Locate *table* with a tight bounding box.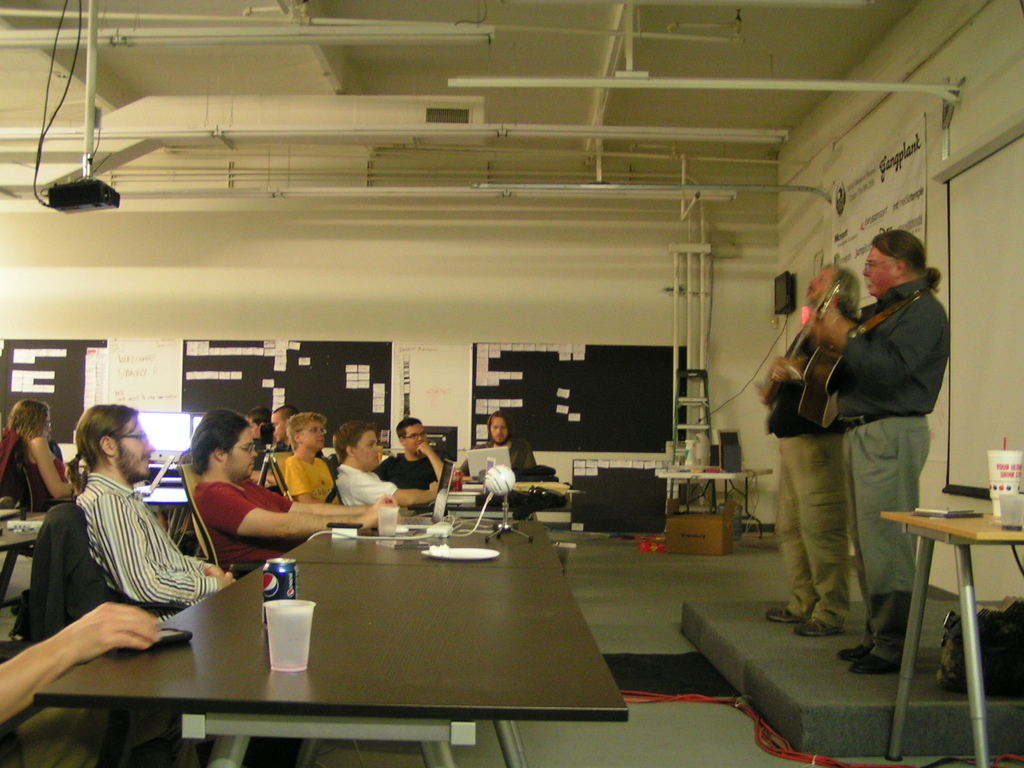
655, 466, 779, 546.
